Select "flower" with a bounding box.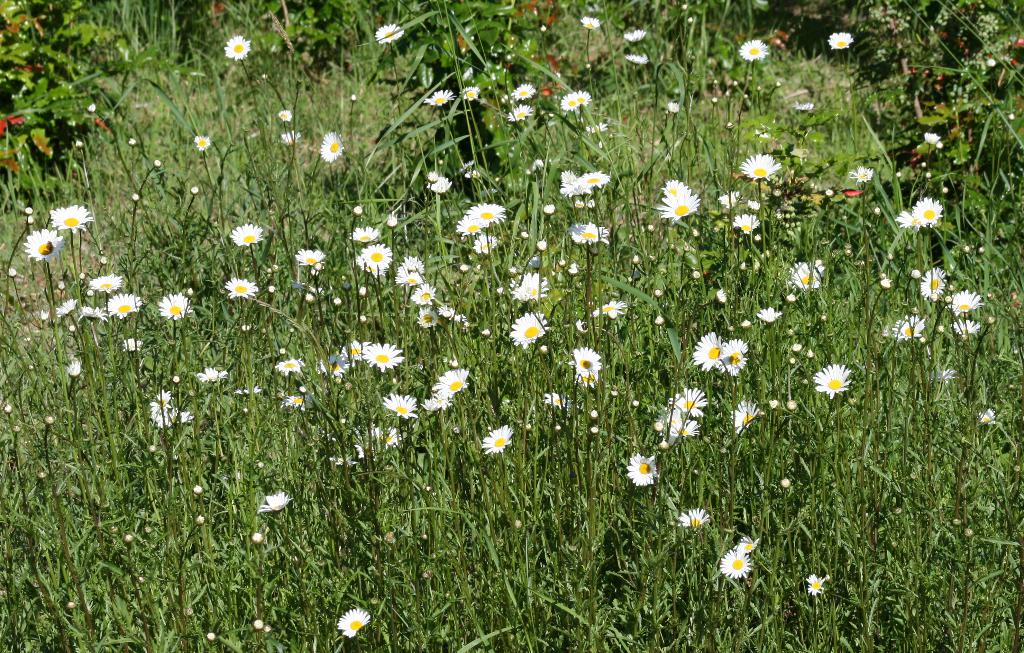
<region>893, 209, 929, 232</region>.
